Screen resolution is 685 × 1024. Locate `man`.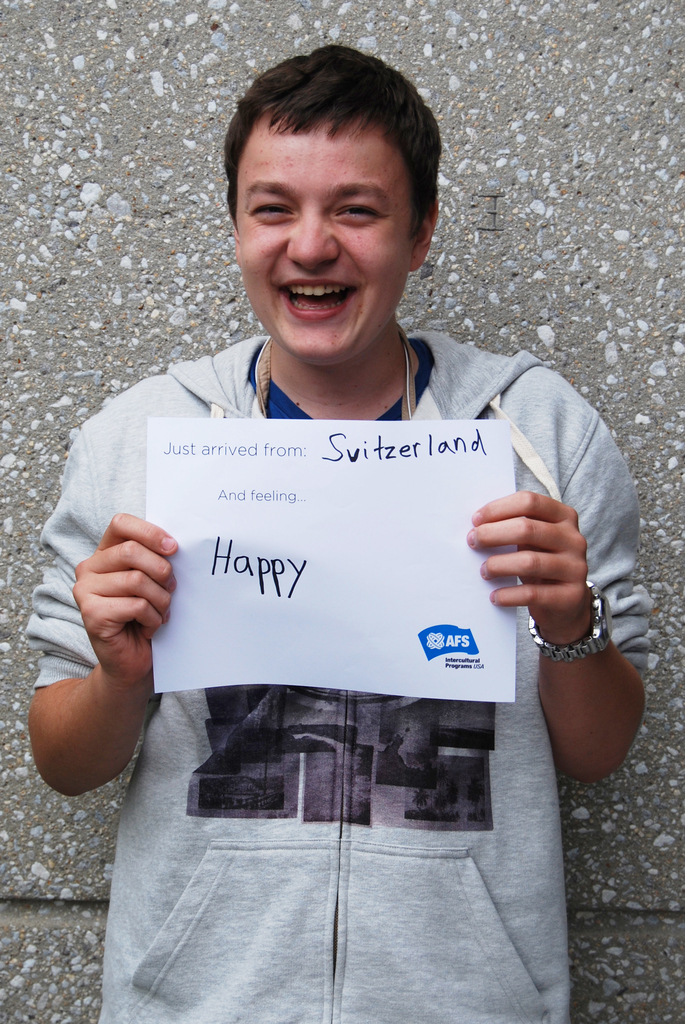
detection(31, 65, 659, 961).
